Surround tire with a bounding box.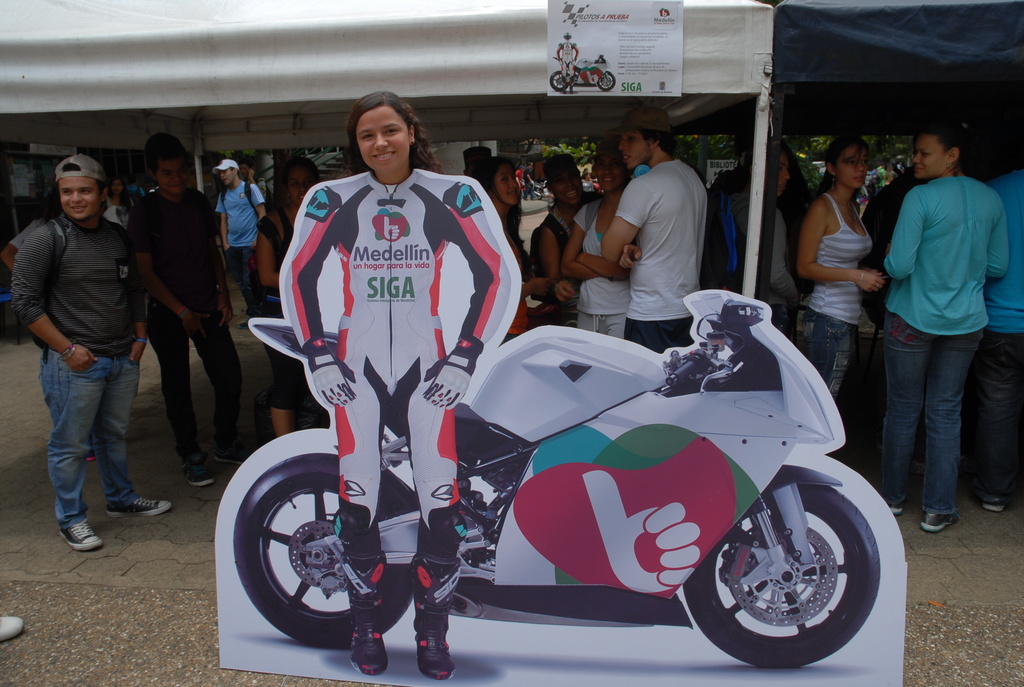
bbox=(598, 74, 615, 90).
